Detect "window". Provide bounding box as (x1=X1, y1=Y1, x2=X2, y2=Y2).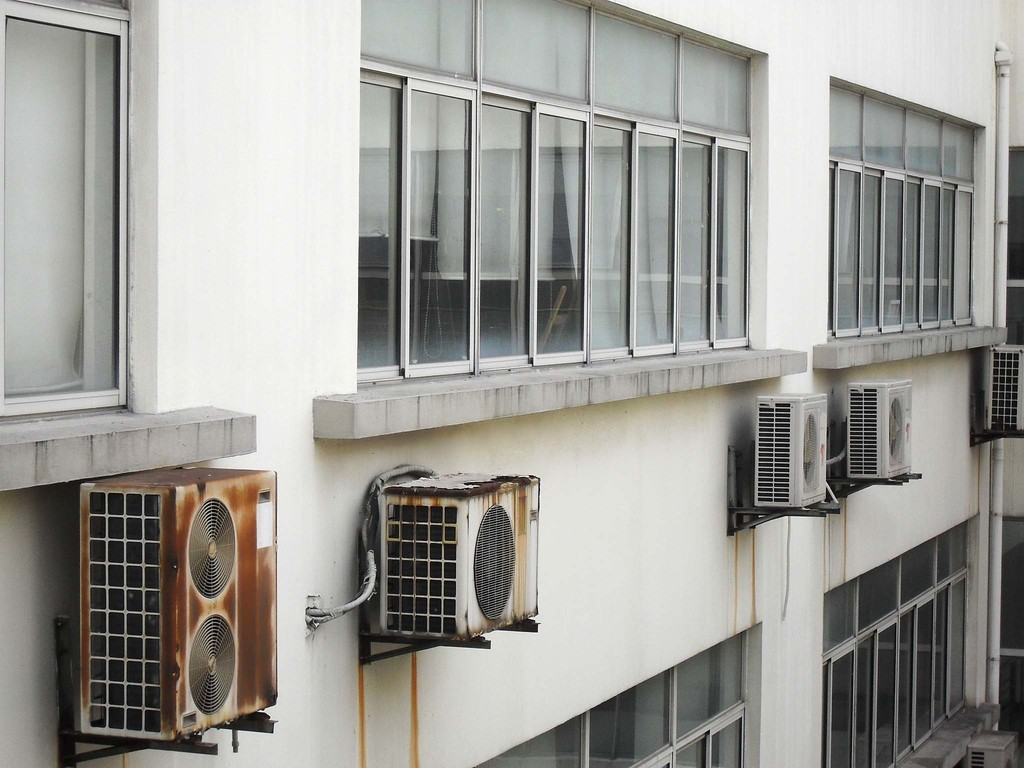
(x1=0, y1=3, x2=123, y2=406).
